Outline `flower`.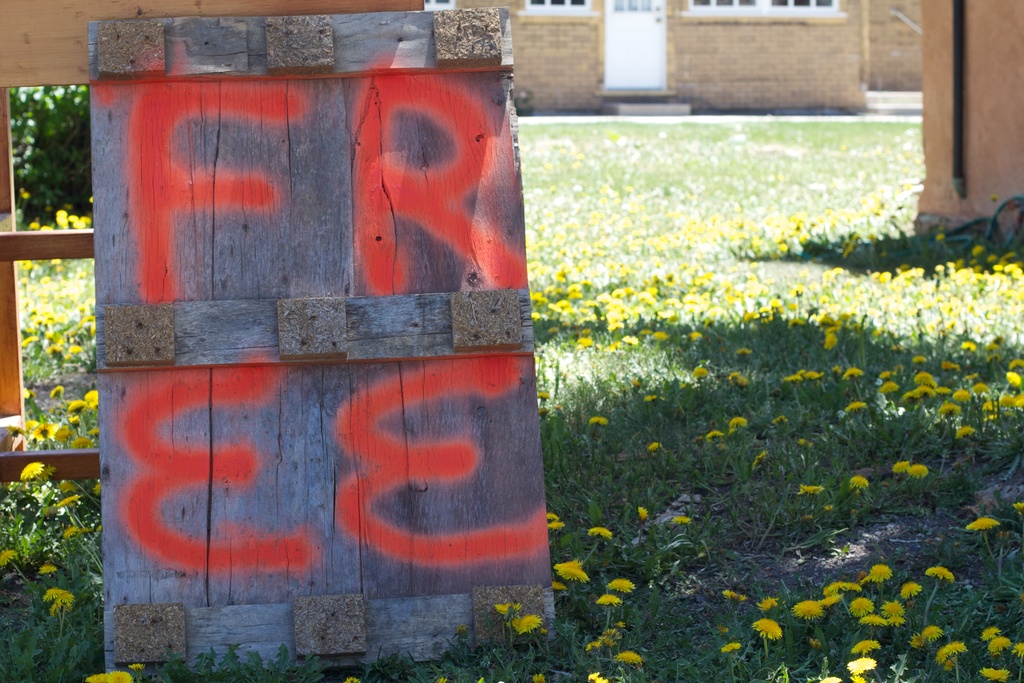
Outline: [673, 514, 692, 529].
